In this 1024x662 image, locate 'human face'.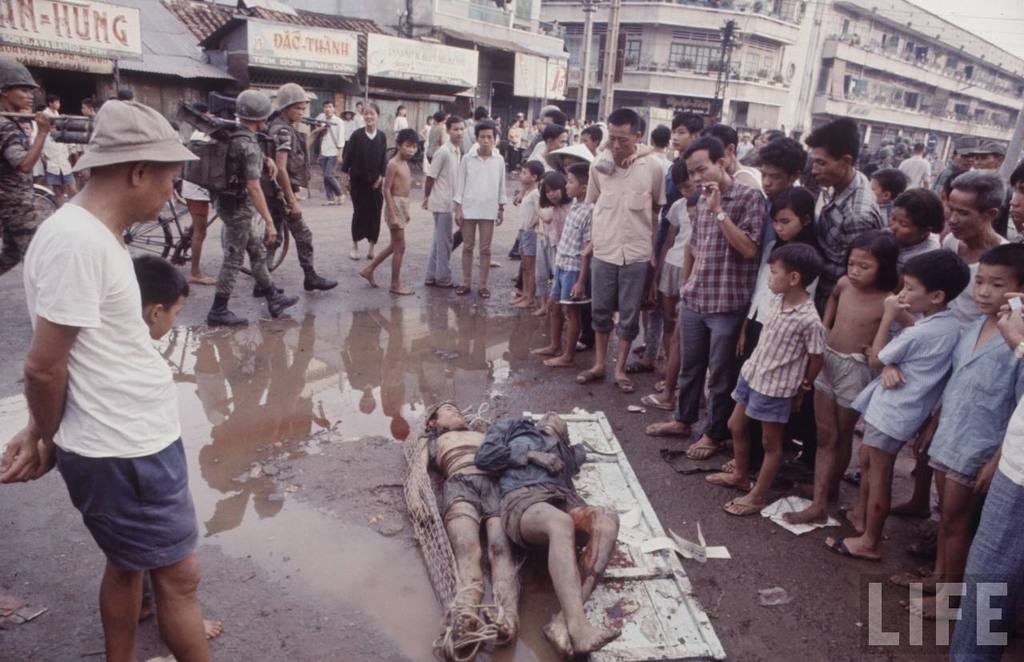
Bounding box: pyautogui.locateOnScreen(9, 86, 34, 110).
